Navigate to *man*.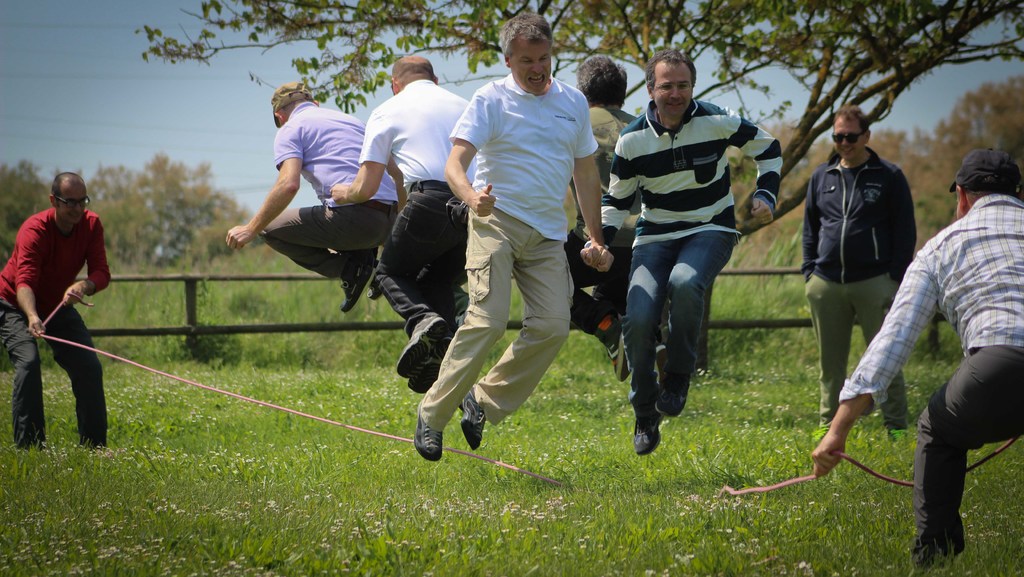
Navigation target: locate(412, 4, 615, 468).
